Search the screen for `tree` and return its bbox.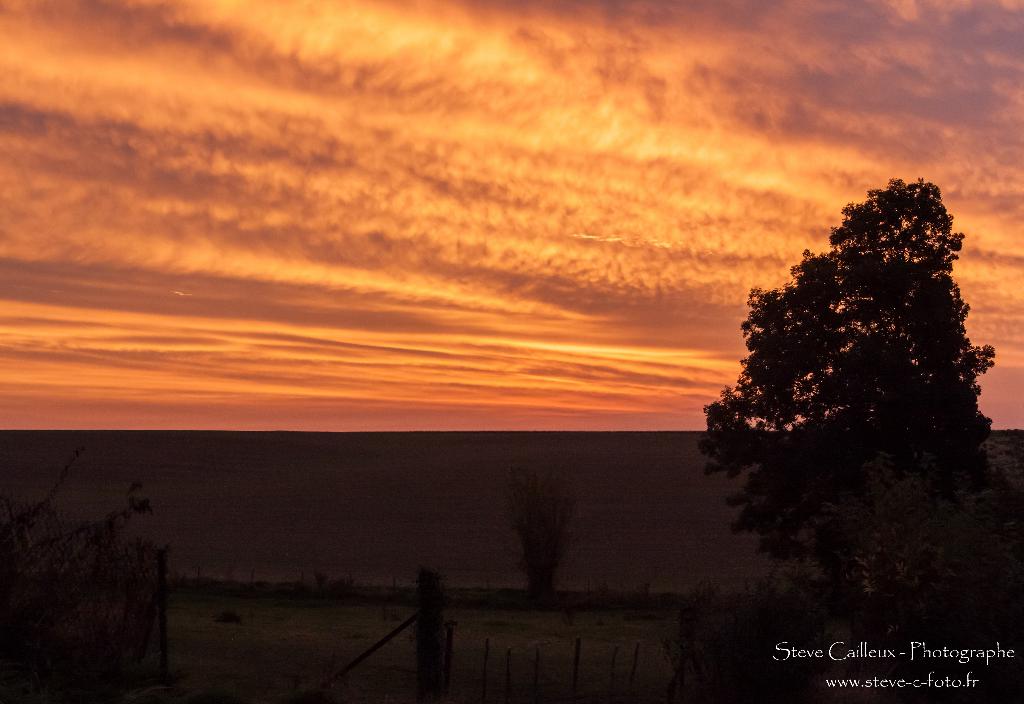
Found: left=687, top=170, right=1023, bottom=696.
